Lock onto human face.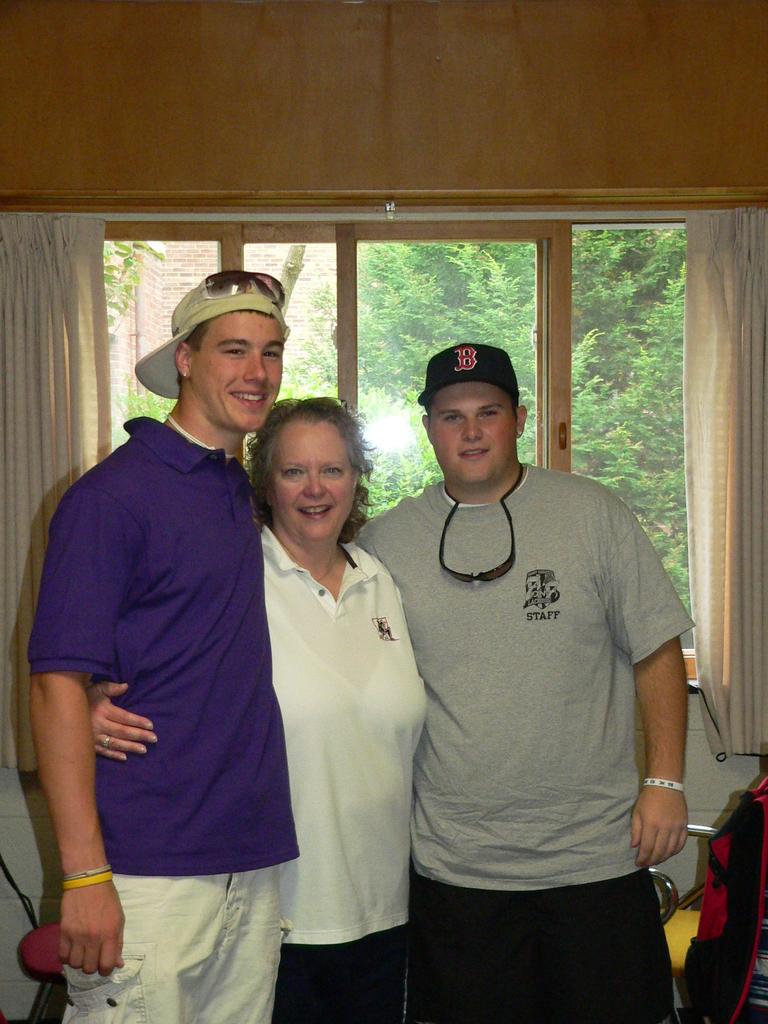
Locked: {"x1": 427, "y1": 376, "x2": 523, "y2": 484}.
